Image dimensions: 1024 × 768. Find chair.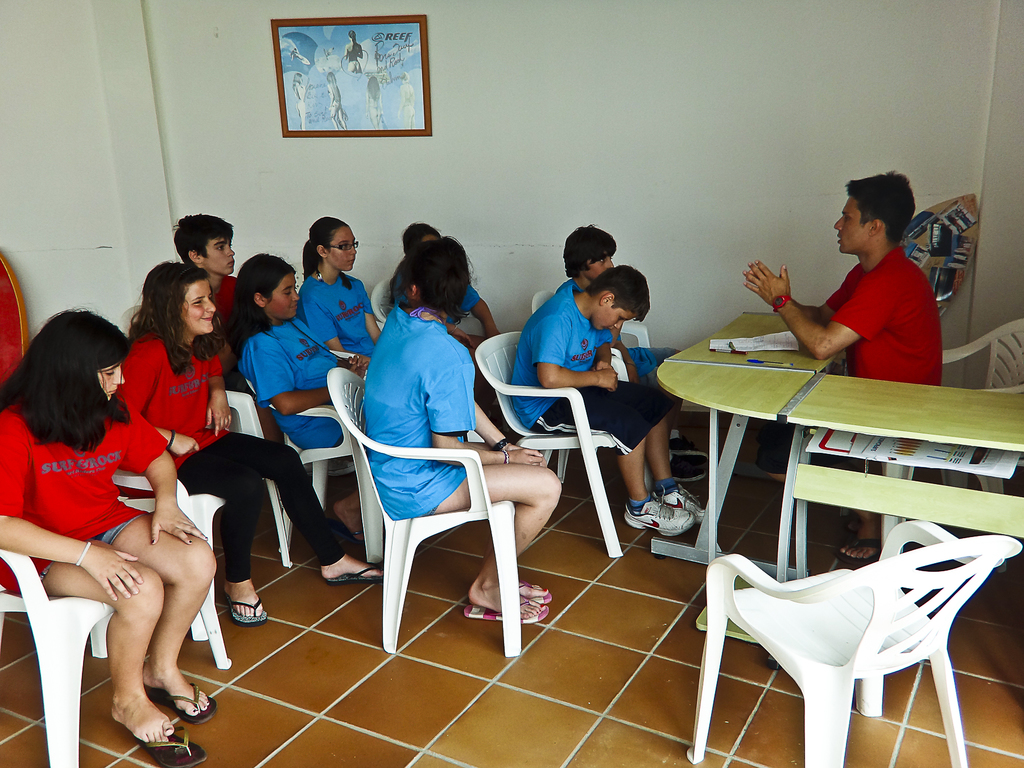
[327,368,532,657].
